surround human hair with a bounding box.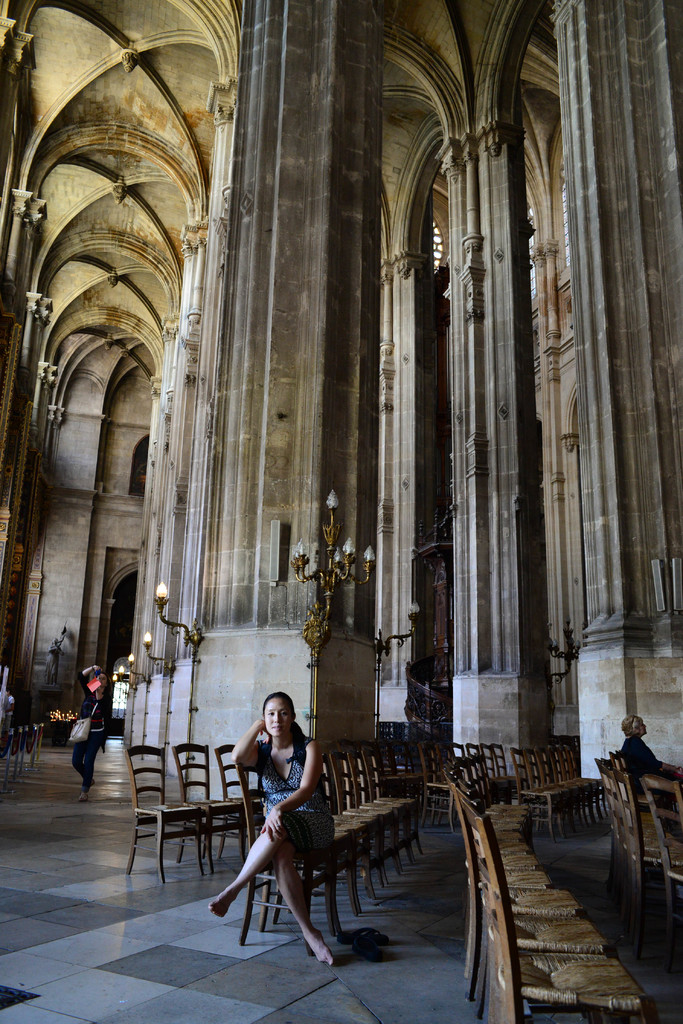
<region>261, 688, 306, 768</region>.
